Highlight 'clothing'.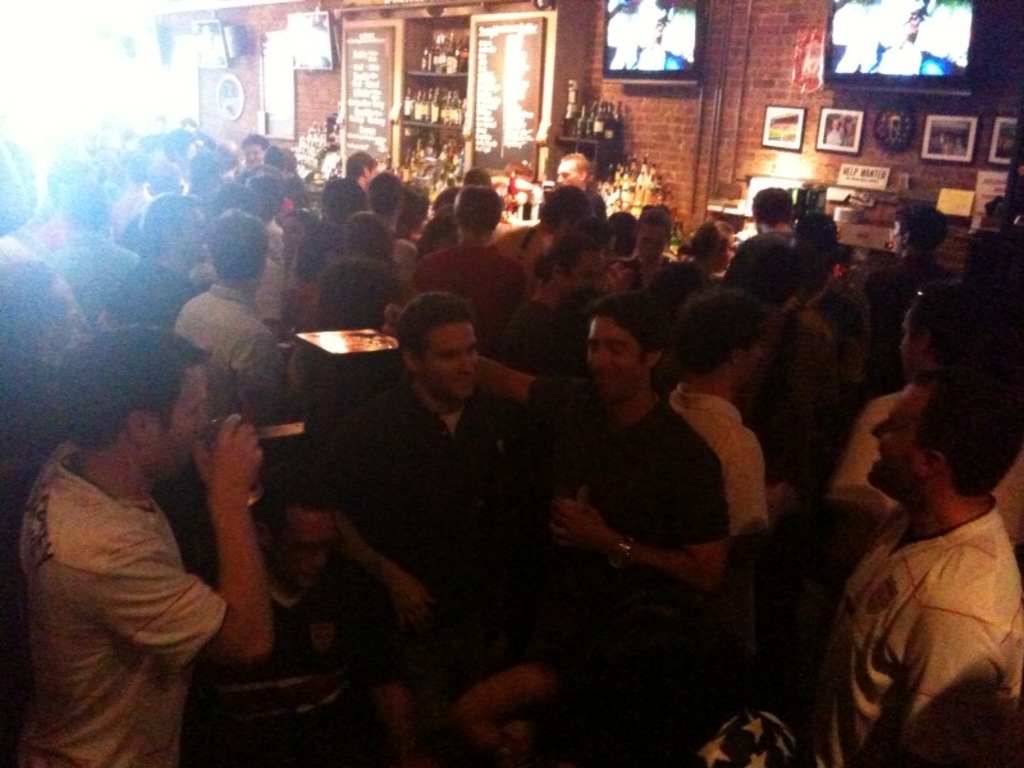
Highlighted region: box=[719, 234, 803, 306].
